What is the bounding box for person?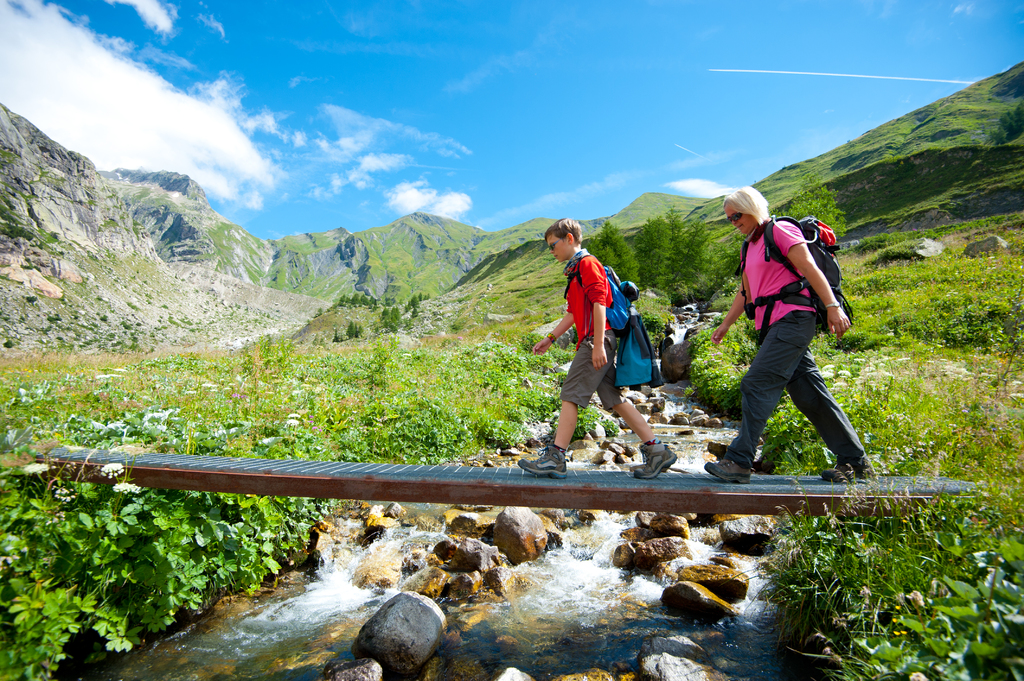
Rect(698, 177, 874, 481).
